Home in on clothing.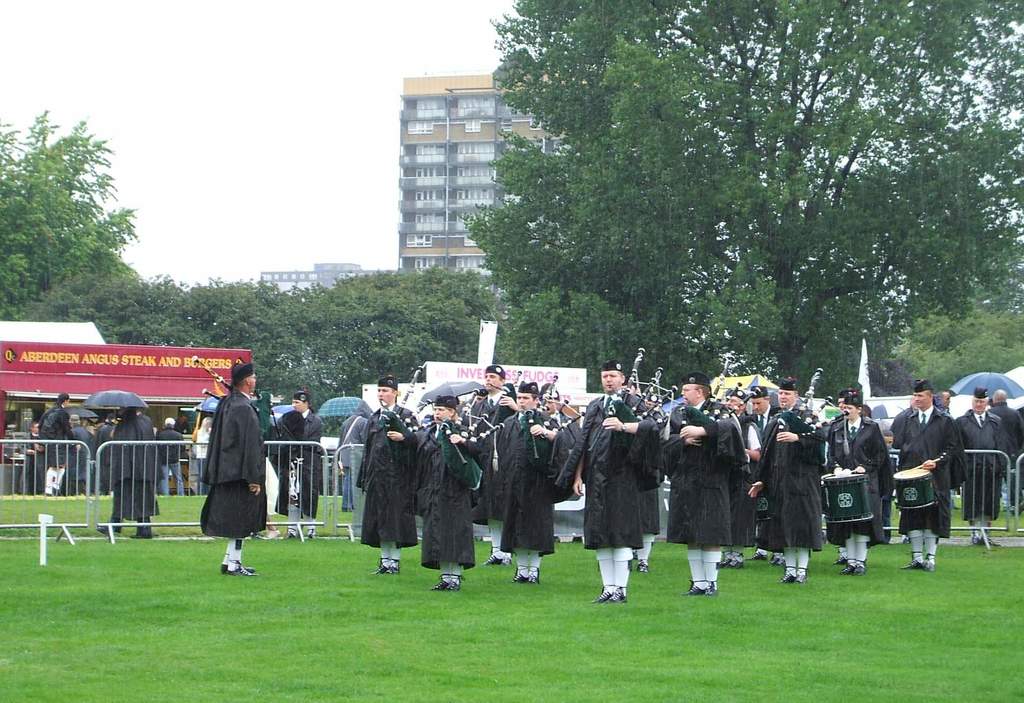
Homed in at [262,402,325,517].
